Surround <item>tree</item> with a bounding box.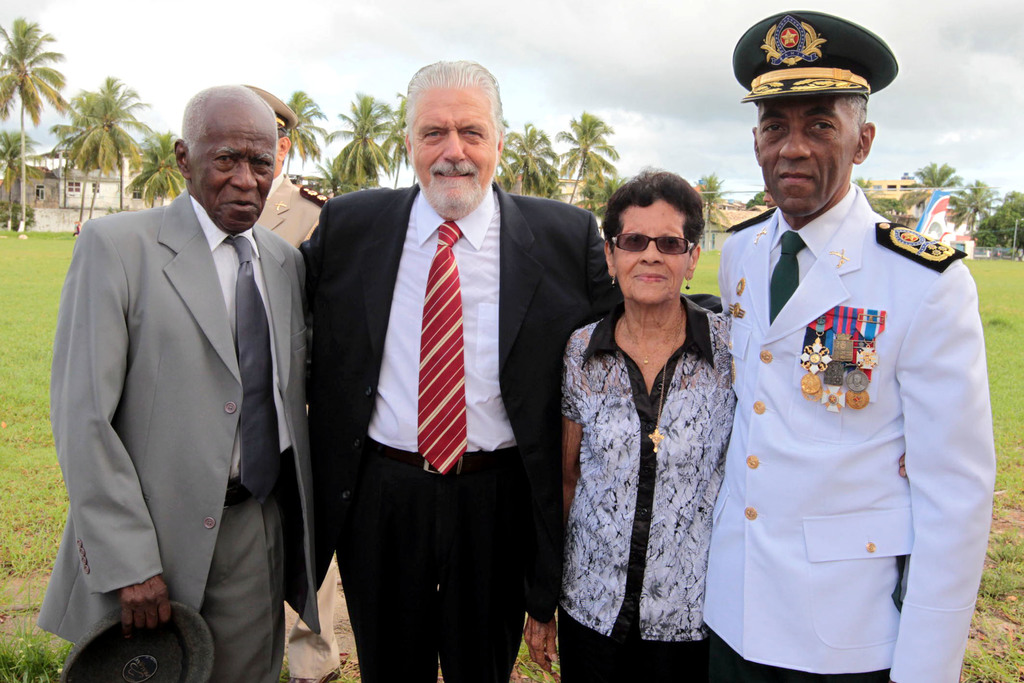
<box>561,94,625,193</box>.
